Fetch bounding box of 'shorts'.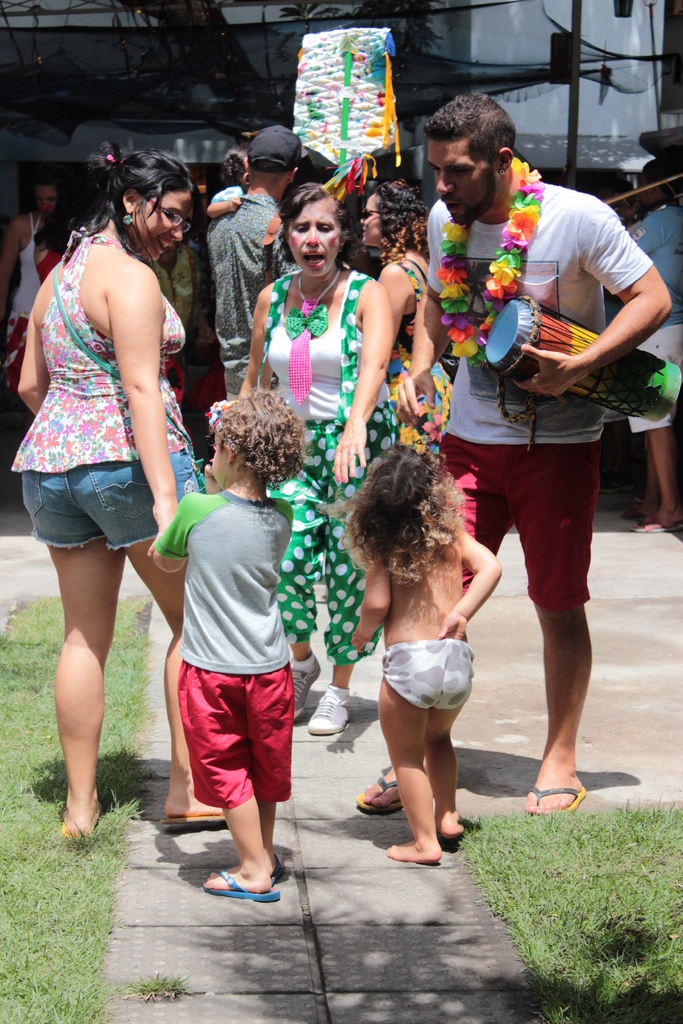
Bbox: x1=21 y1=450 x2=204 y2=555.
